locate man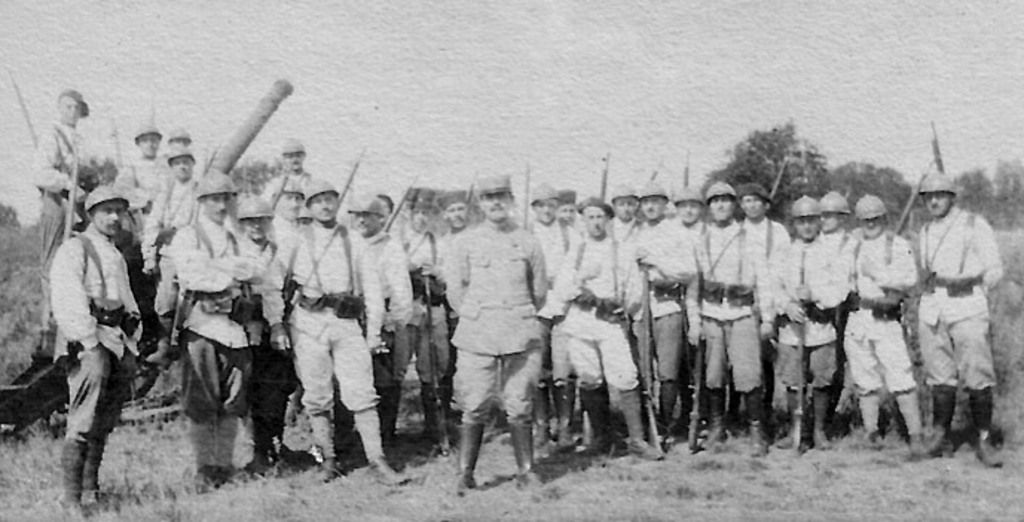
box=[395, 184, 447, 458]
